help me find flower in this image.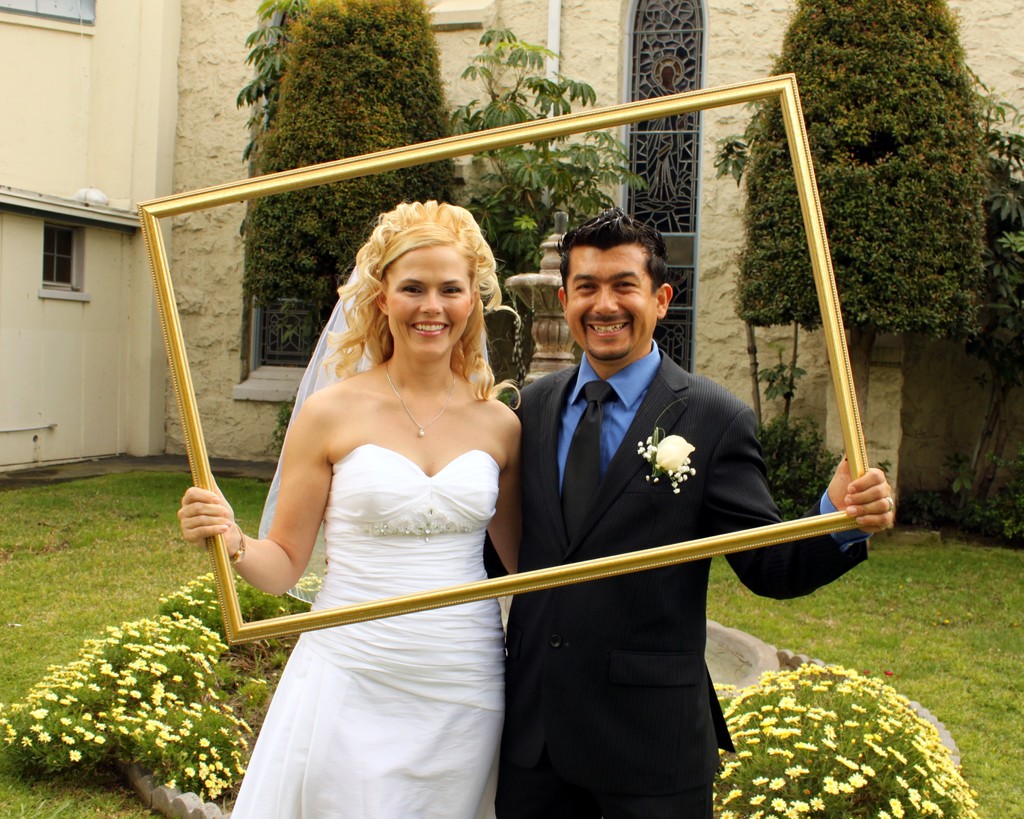
Found it: box=[656, 433, 697, 471].
